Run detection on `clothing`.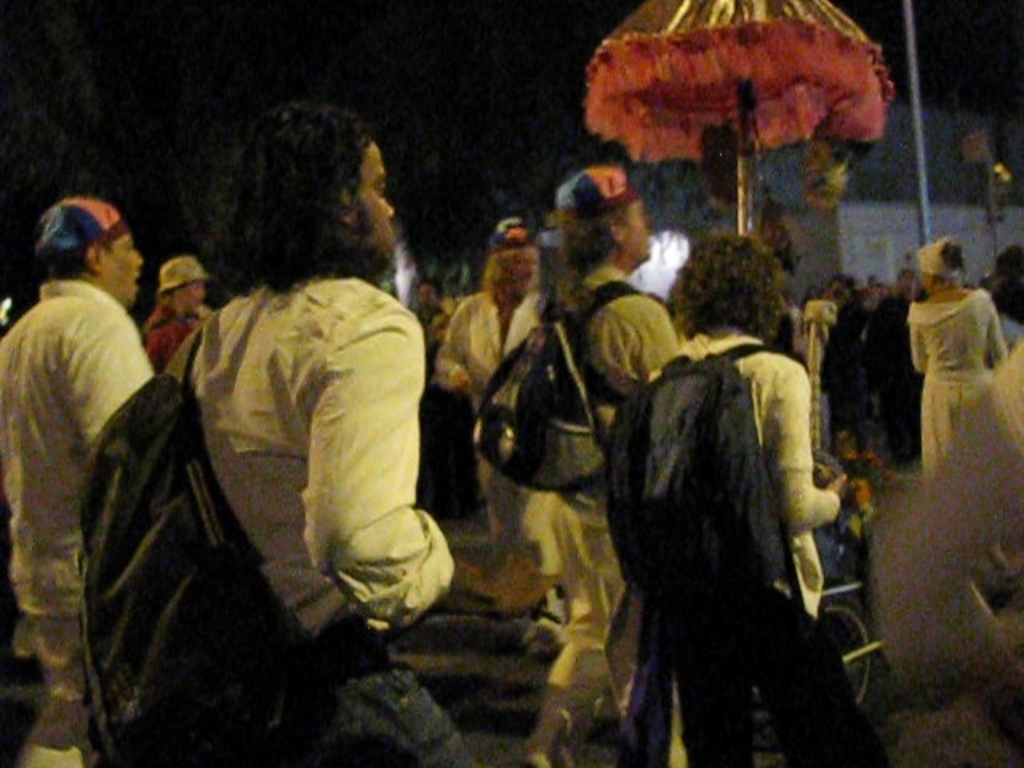
Result: region(165, 266, 488, 766).
